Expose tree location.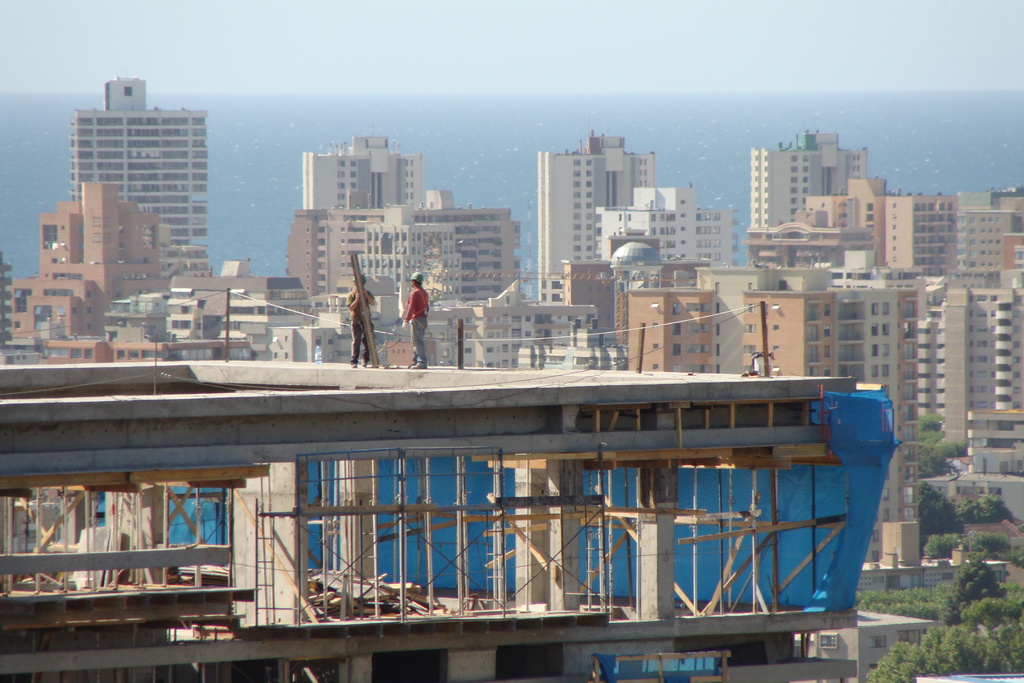
Exposed at crop(964, 490, 1022, 527).
